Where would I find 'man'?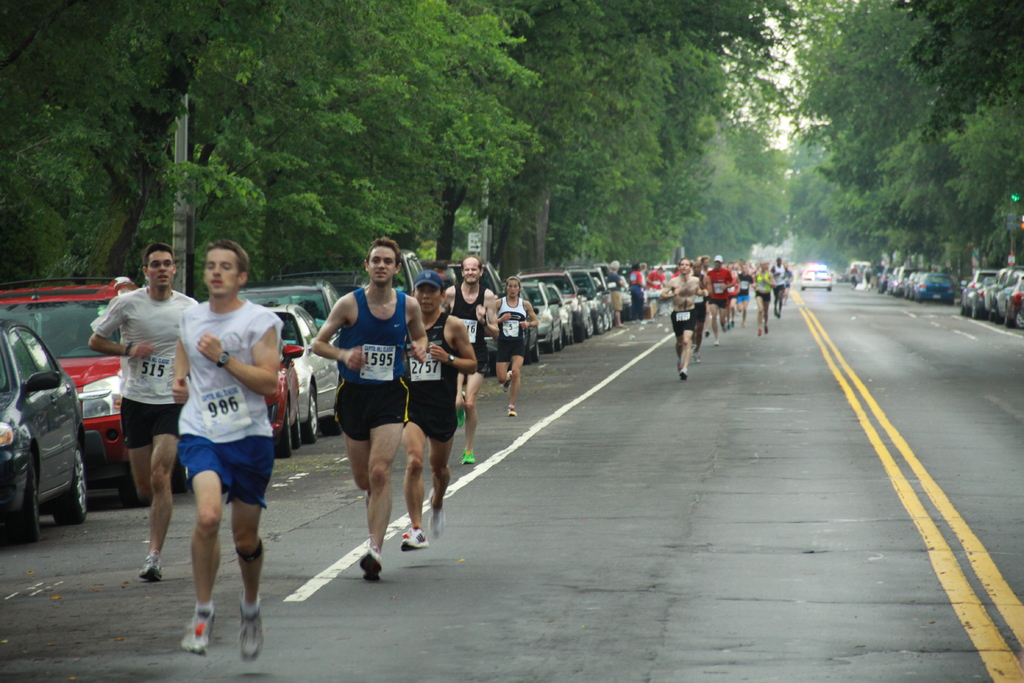
At select_region(163, 225, 271, 652).
